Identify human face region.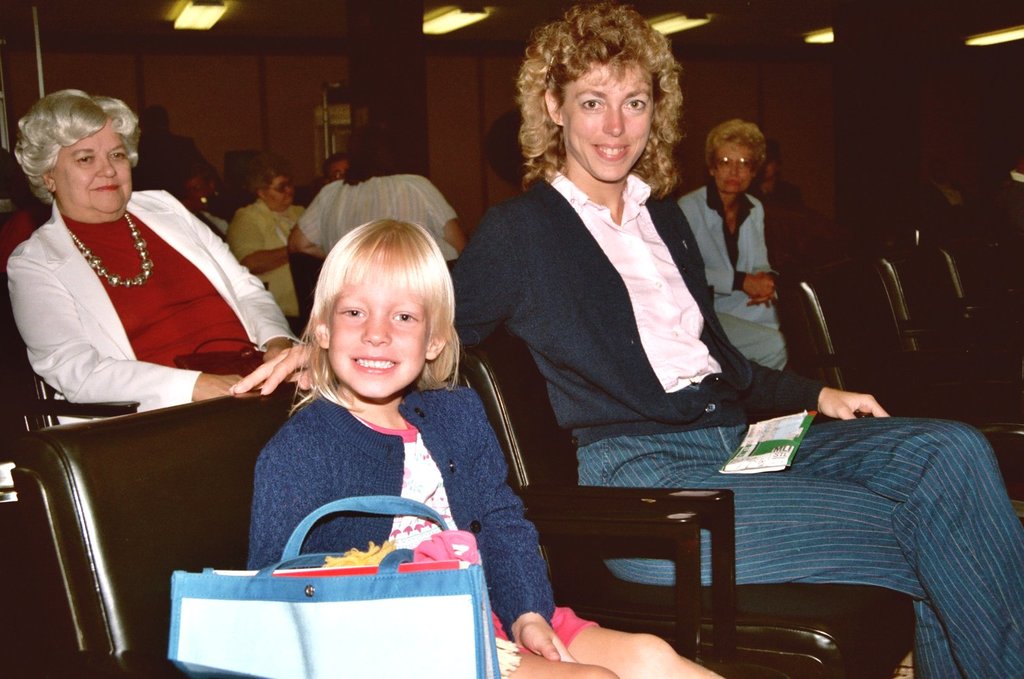
Region: (x1=557, y1=55, x2=663, y2=181).
